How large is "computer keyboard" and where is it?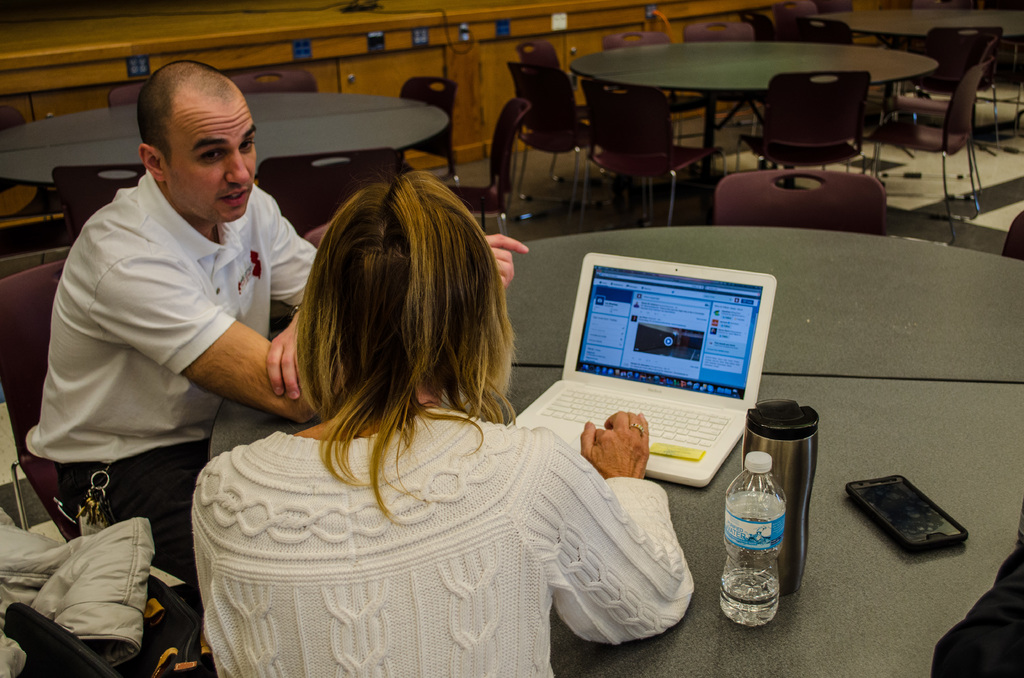
Bounding box: (x1=535, y1=384, x2=729, y2=445).
